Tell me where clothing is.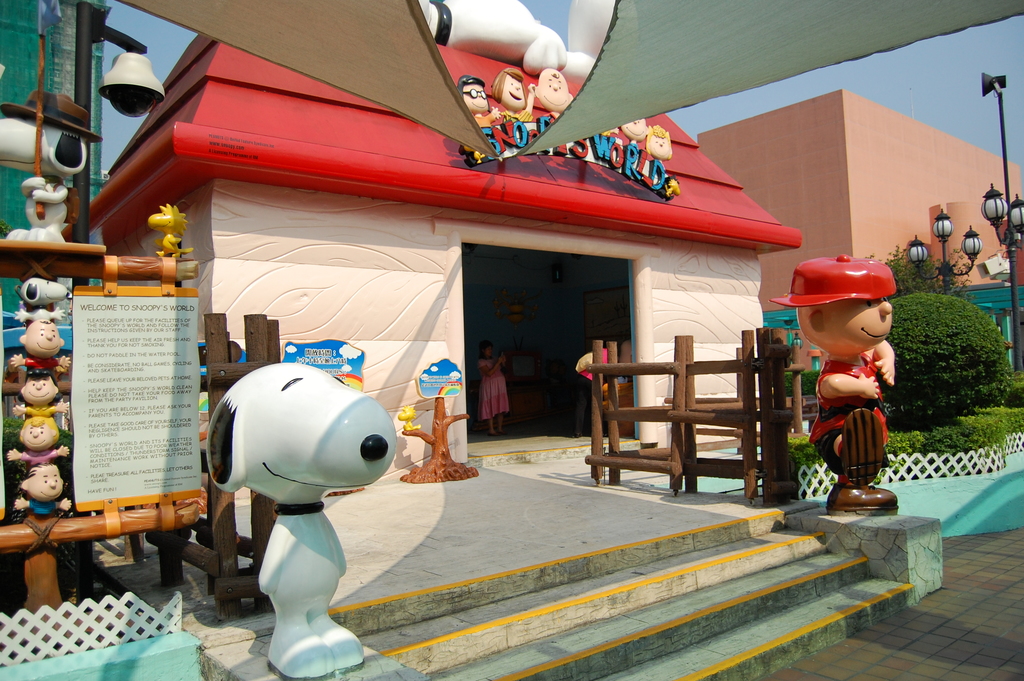
clothing is at (left=470, top=112, right=493, bottom=135).
